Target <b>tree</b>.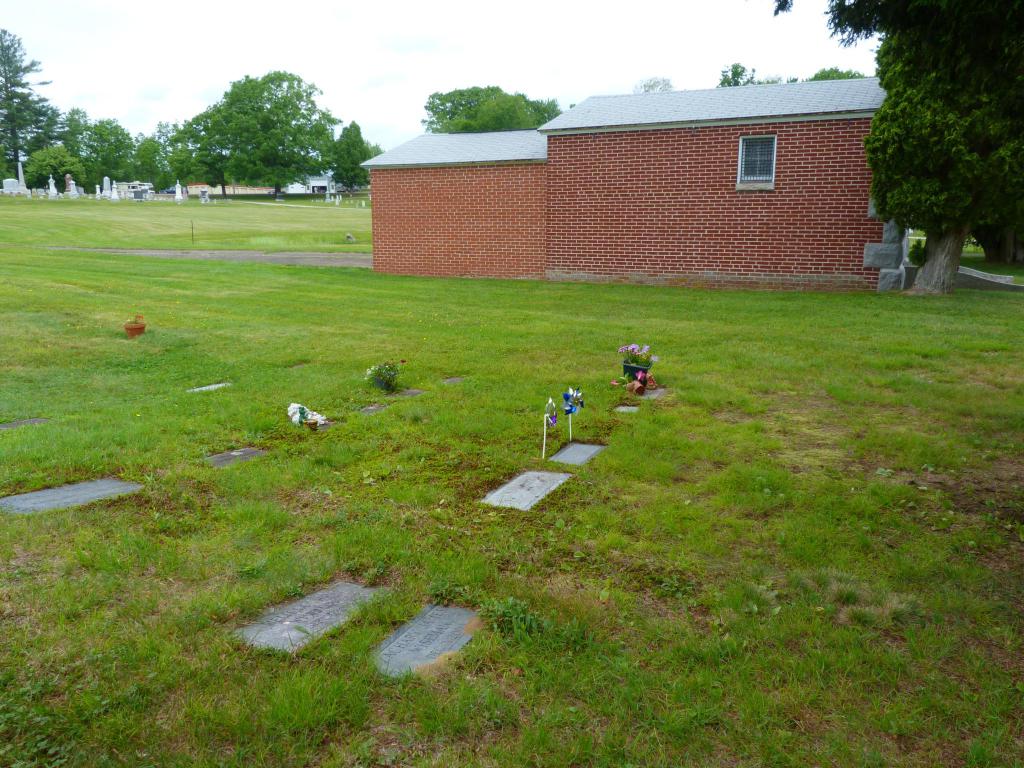
Target region: bbox(715, 56, 856, 88).
